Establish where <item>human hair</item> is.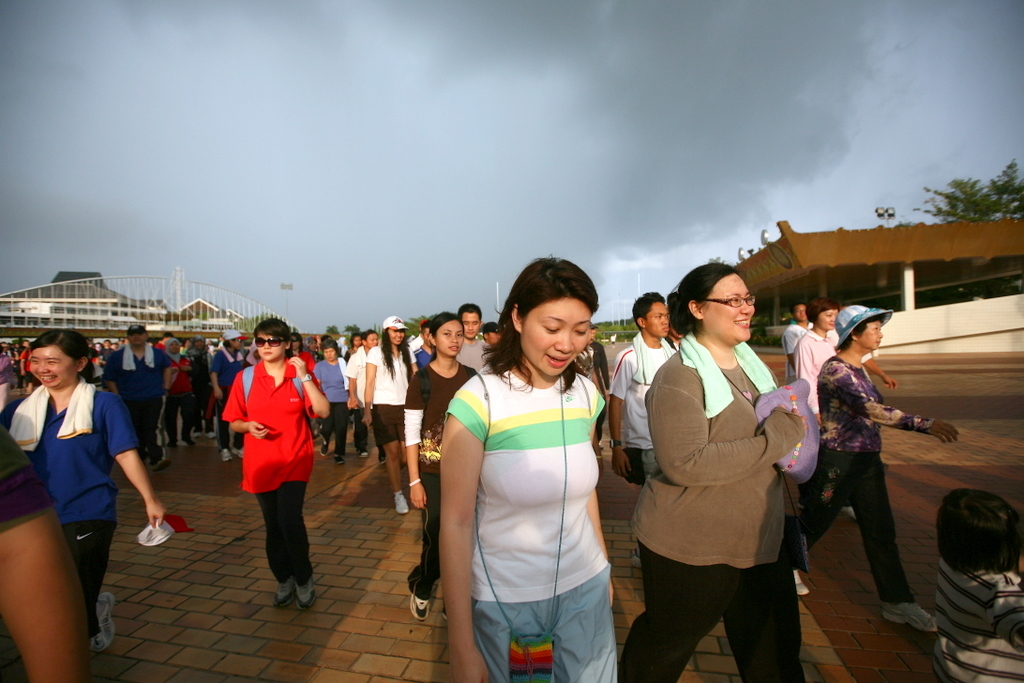
Established at (left=350, top=330, right=359, bottom=350).
